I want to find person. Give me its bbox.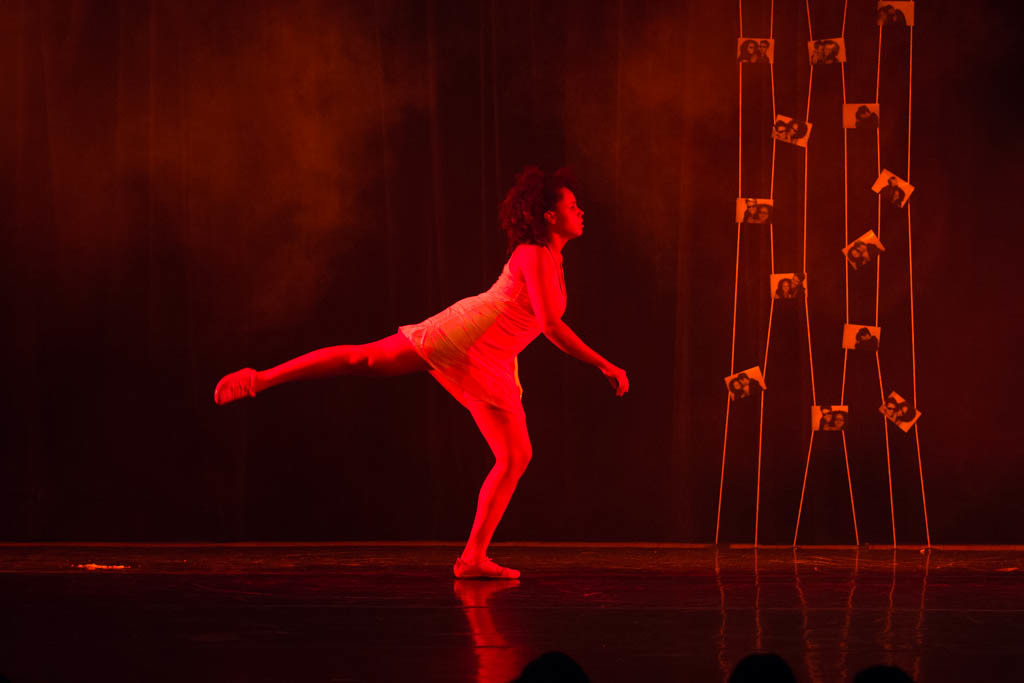
BBox(891, 185, 904, 207).
